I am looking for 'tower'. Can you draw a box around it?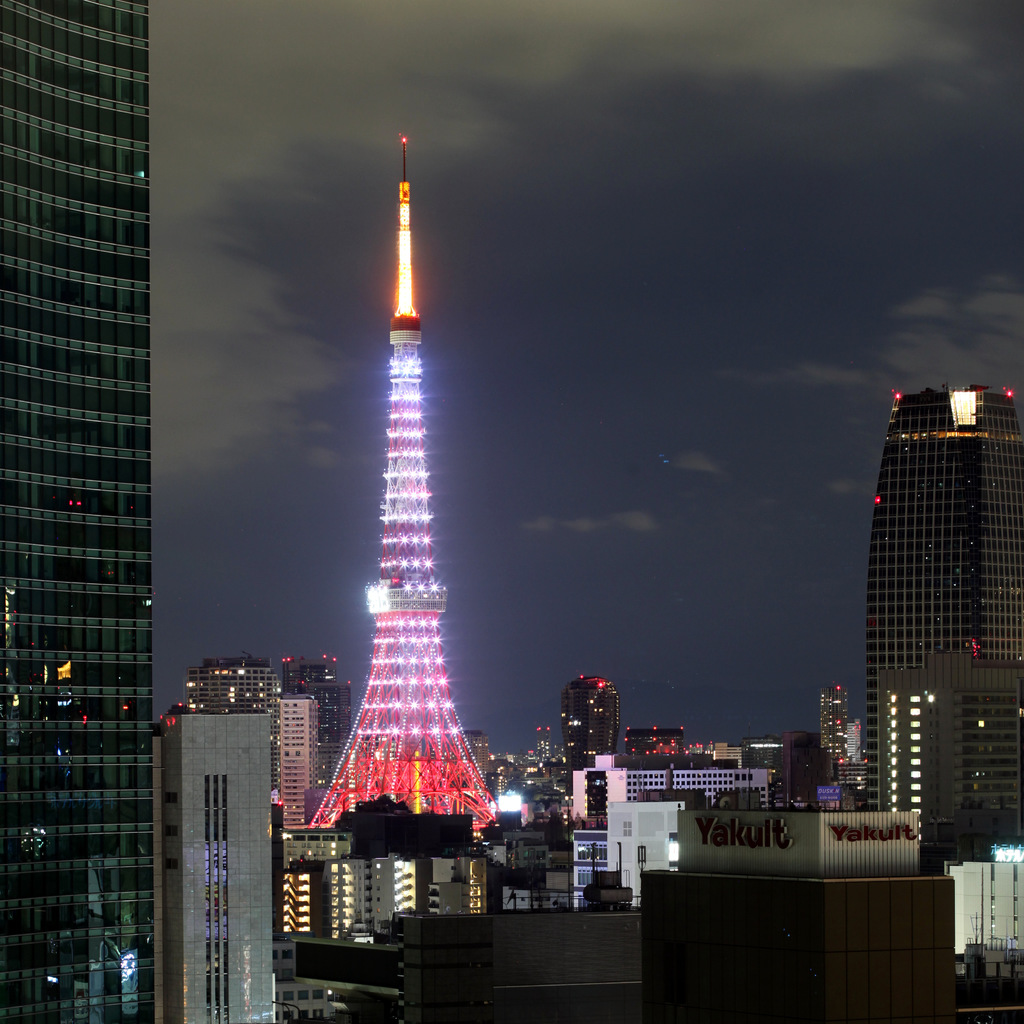
Sure, the bounding box is 561 671 627 771.
